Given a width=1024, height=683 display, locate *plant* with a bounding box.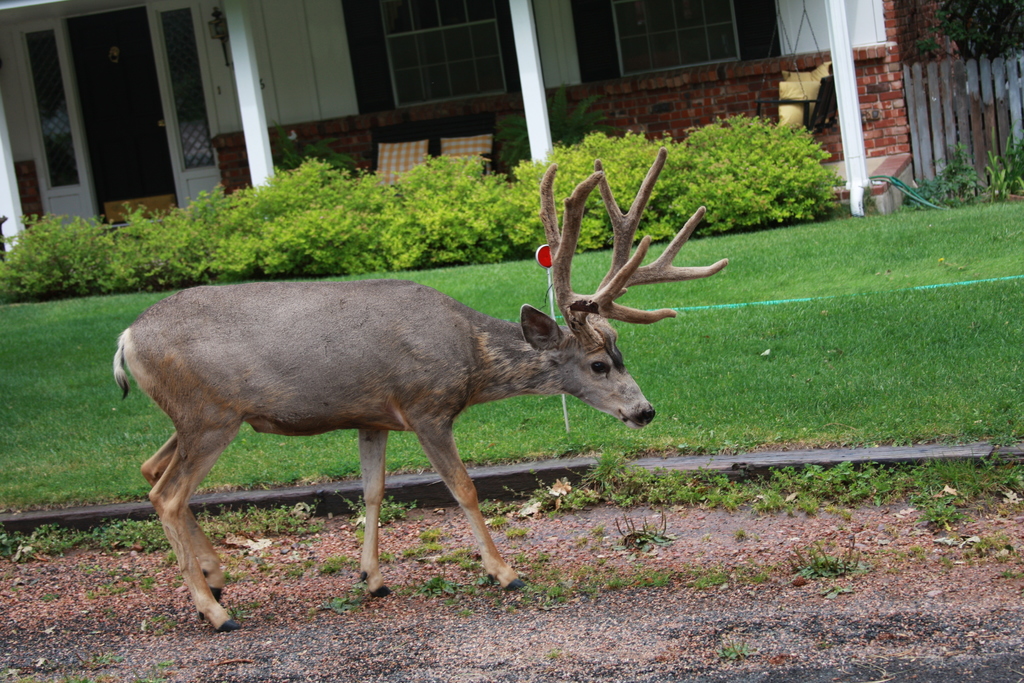
Located: locate(326, 555, 362, 579).
